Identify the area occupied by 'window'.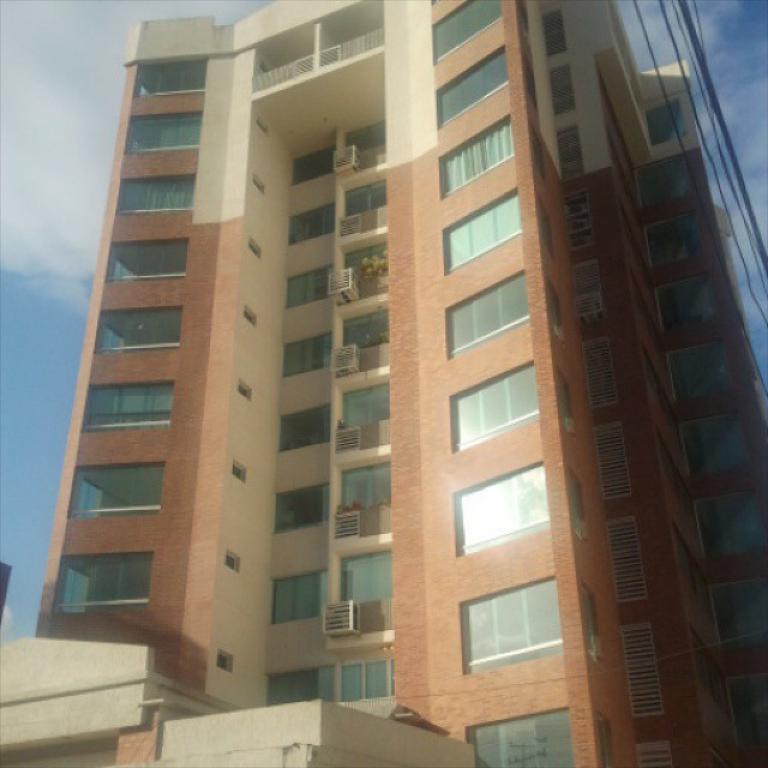
Area: [127, 106, 203, 154].
